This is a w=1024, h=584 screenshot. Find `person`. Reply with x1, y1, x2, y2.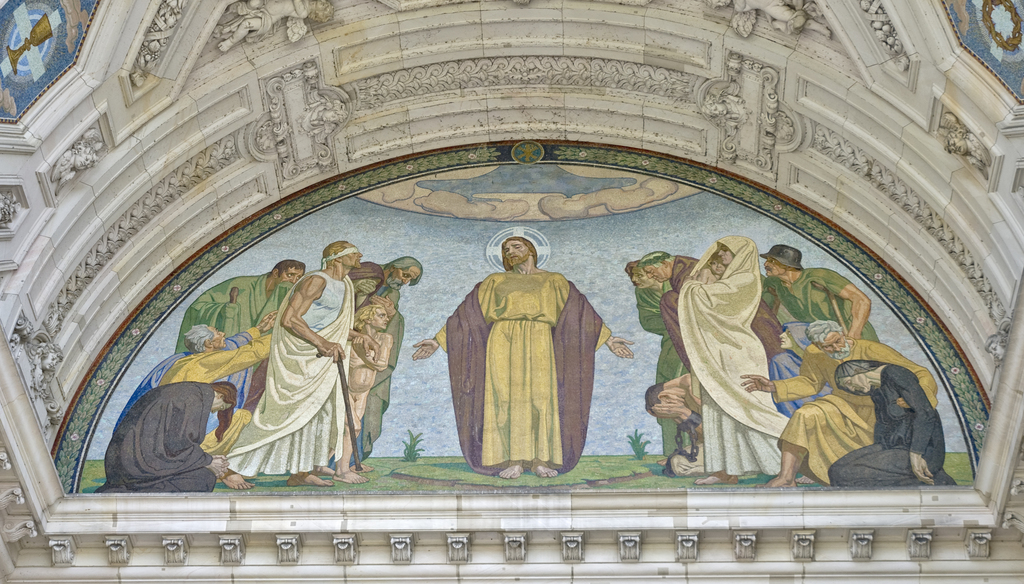
353, 302, 394, 473.
